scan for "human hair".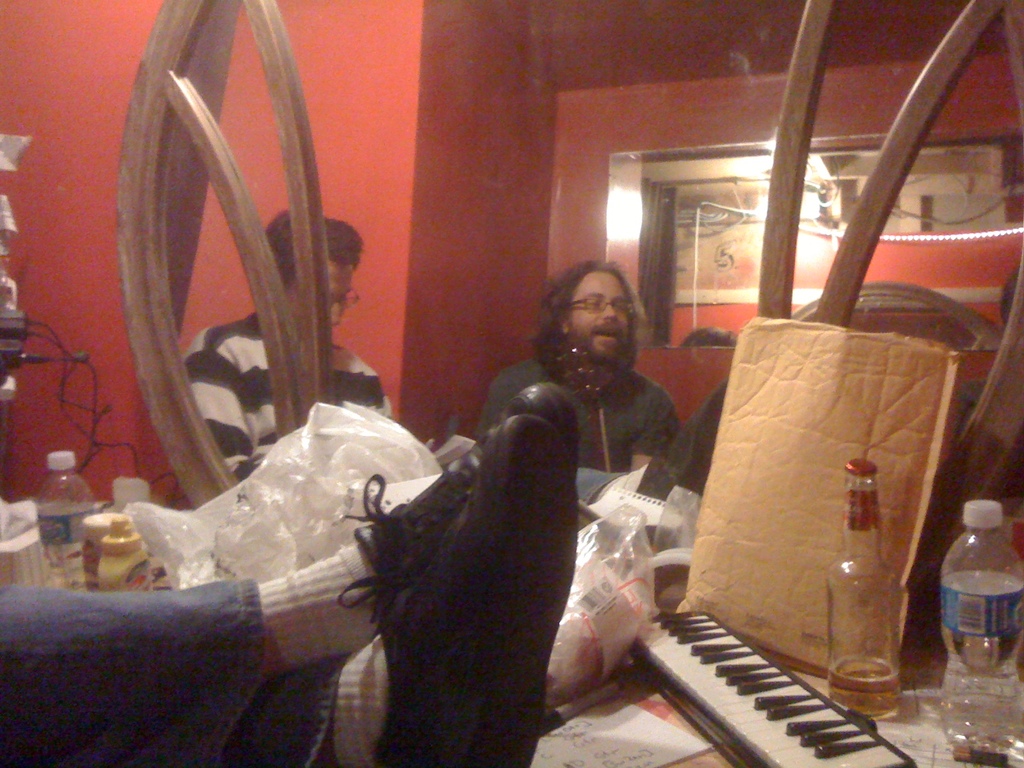
Scan result: locate(535, 249, 652, 393).
